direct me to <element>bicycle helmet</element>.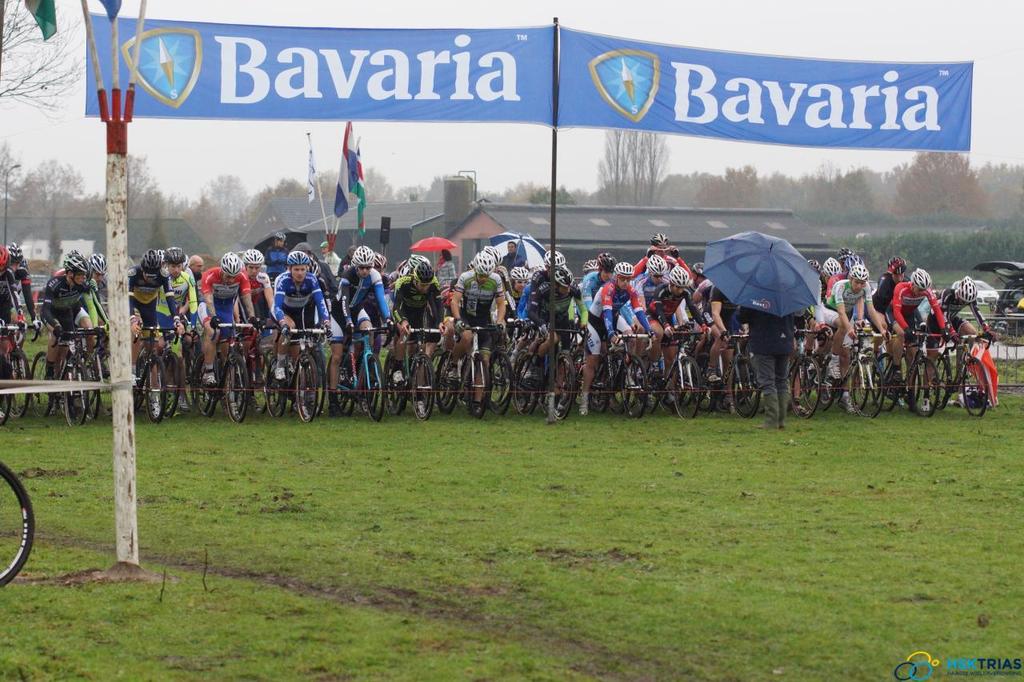
Direction: x1=350 y1=245 x2=374 y2=269.
